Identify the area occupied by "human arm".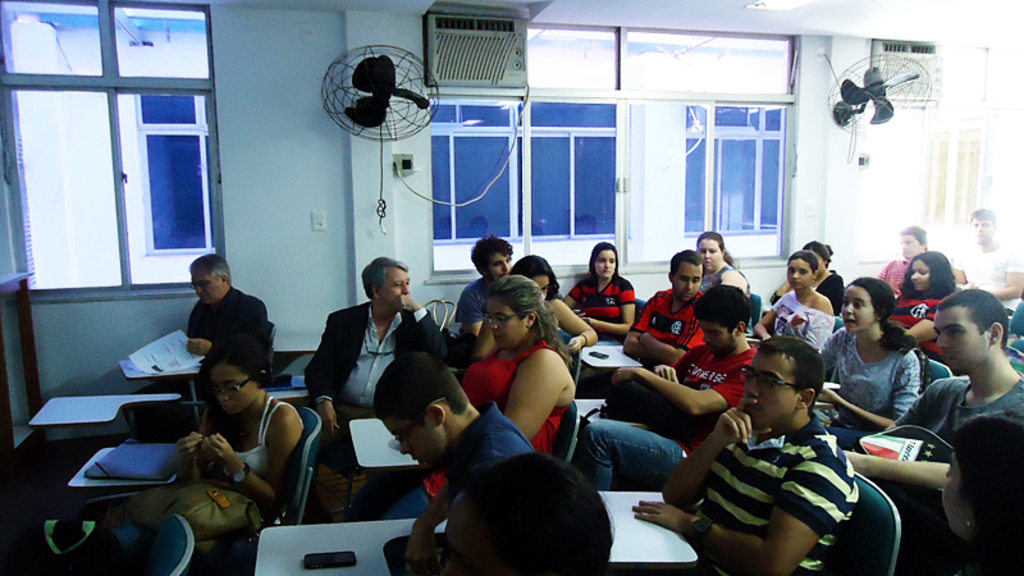
Area: 211/396/312/509.
